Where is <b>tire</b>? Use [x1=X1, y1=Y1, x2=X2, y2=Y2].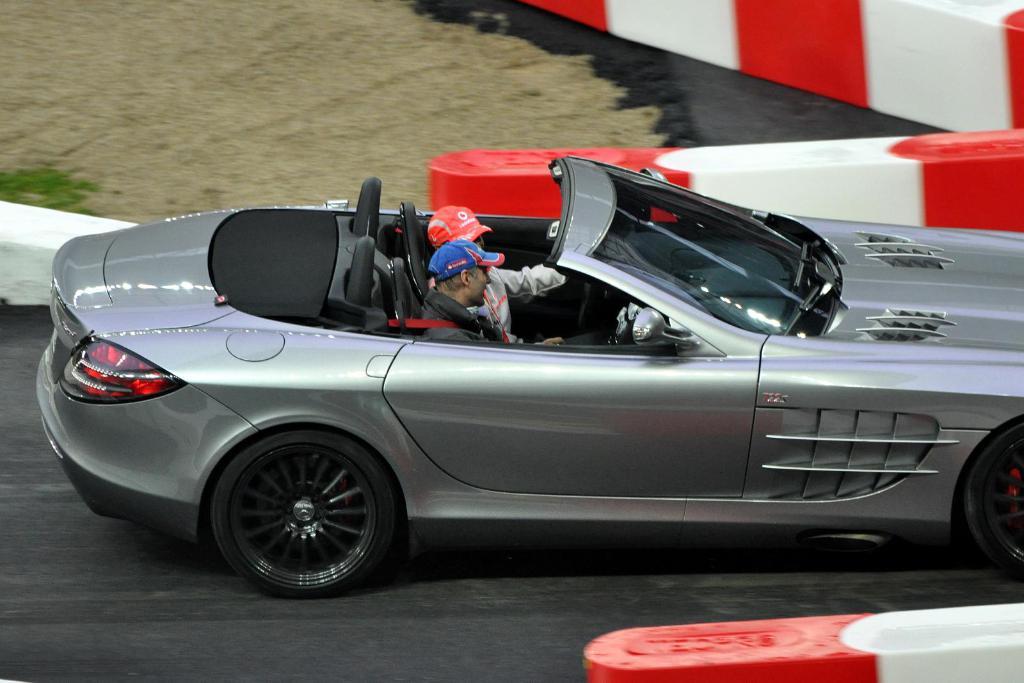
[x1=963, y1=418, x2=1023, y2=579].
